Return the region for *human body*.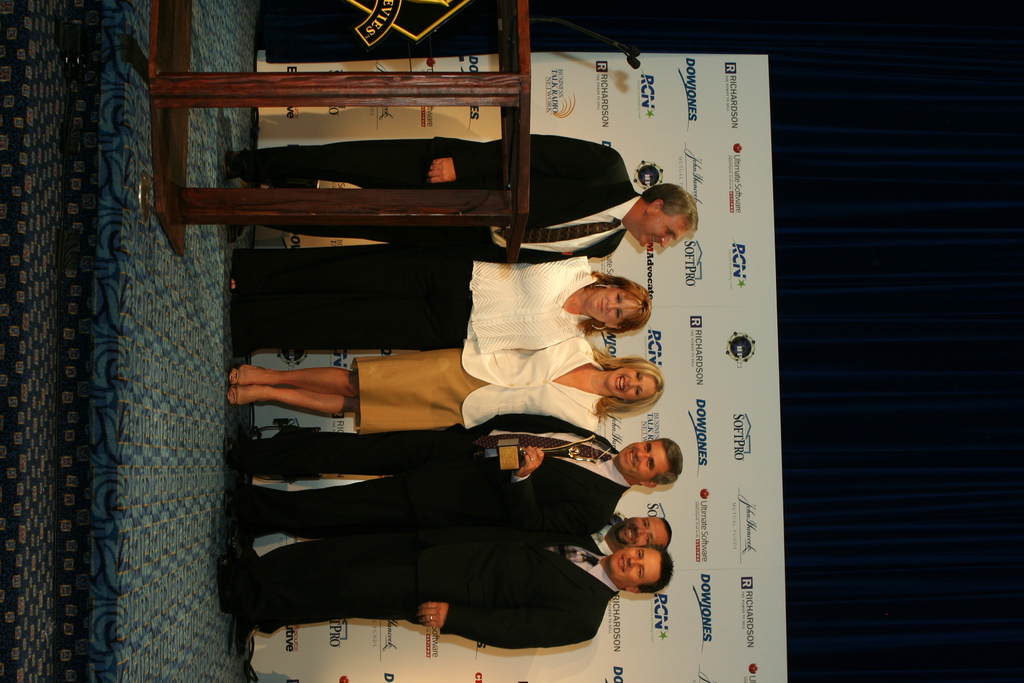
region(225, 503, 673, 563).
